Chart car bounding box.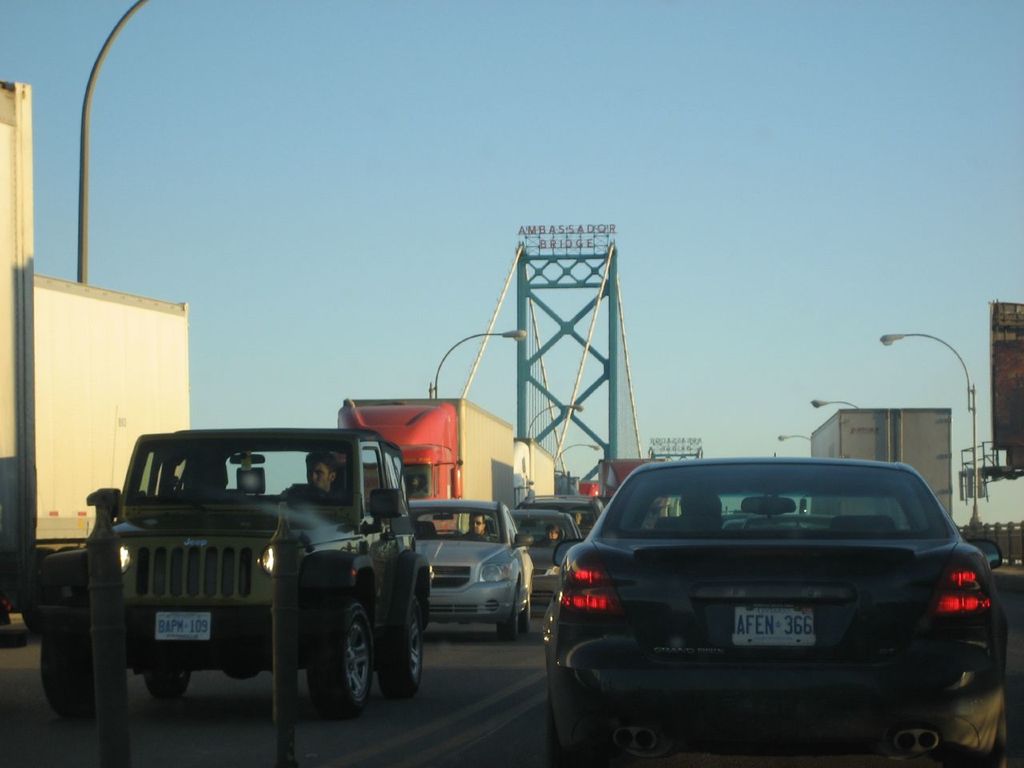
Charted: 538 456 1009 755.
